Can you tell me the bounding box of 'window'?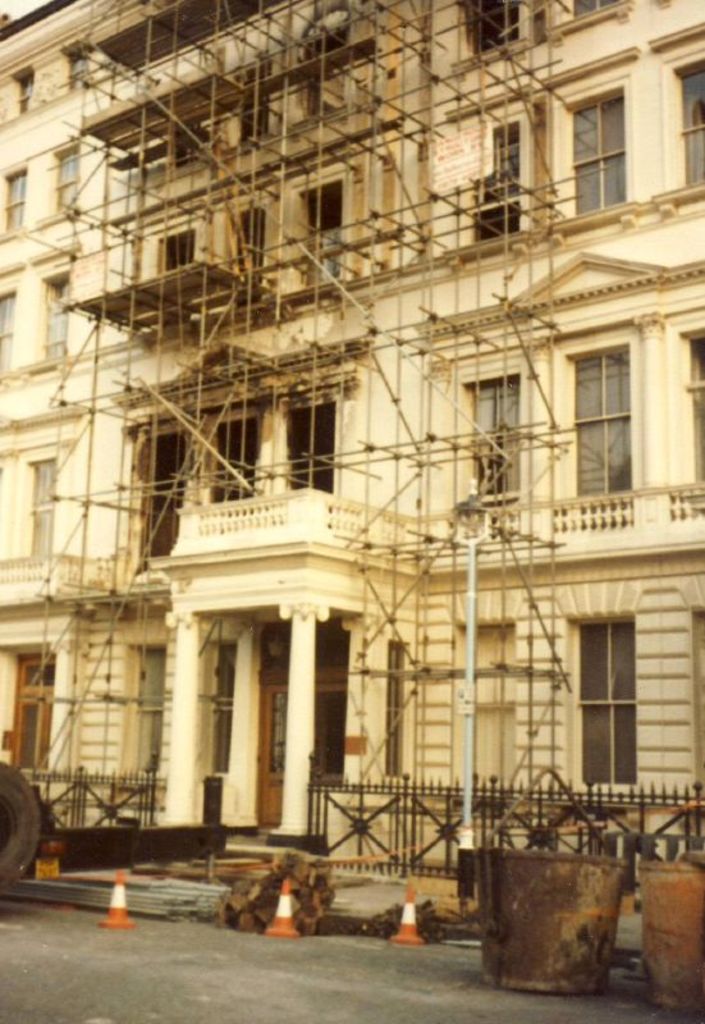
51/145/87/216.
